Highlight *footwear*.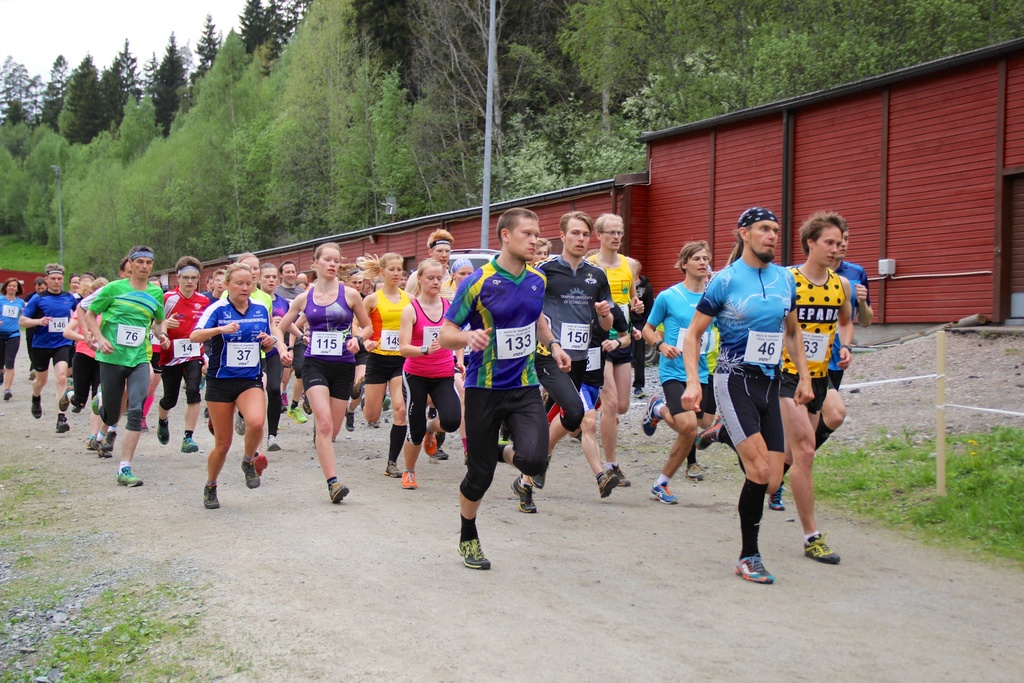
Highlighted region: x1=51 y1=411 x2=68 y2=436.
